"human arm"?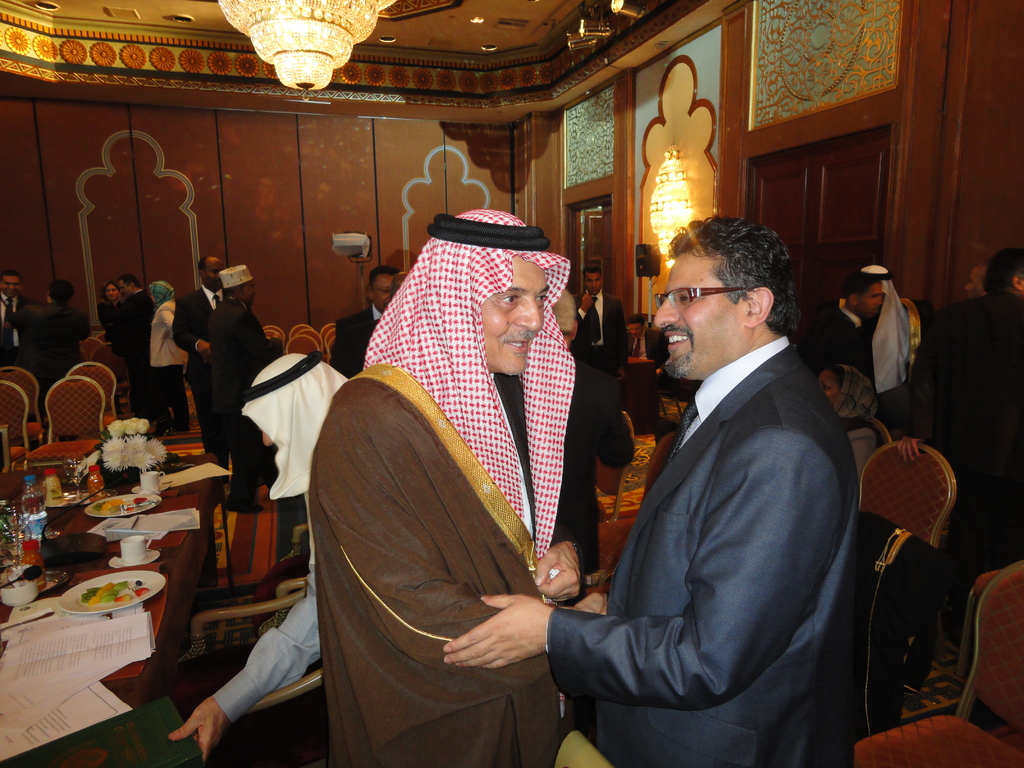
rect(619, 301, 632, 382)
